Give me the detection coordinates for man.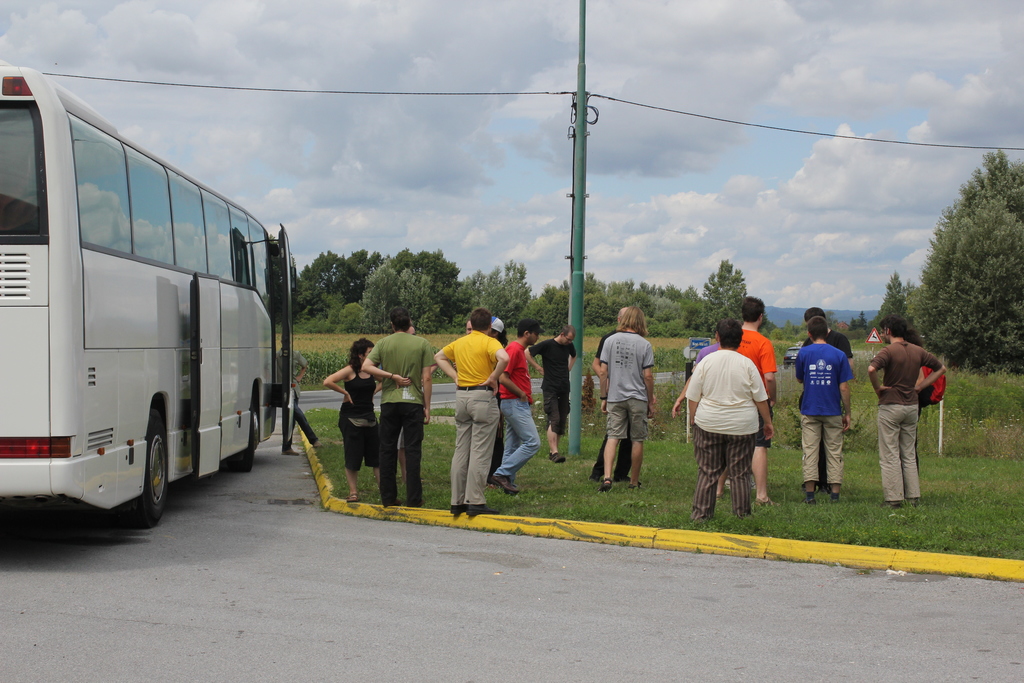
{"left": 792, "top": 318, "right": 855, "bottom": 504}.
